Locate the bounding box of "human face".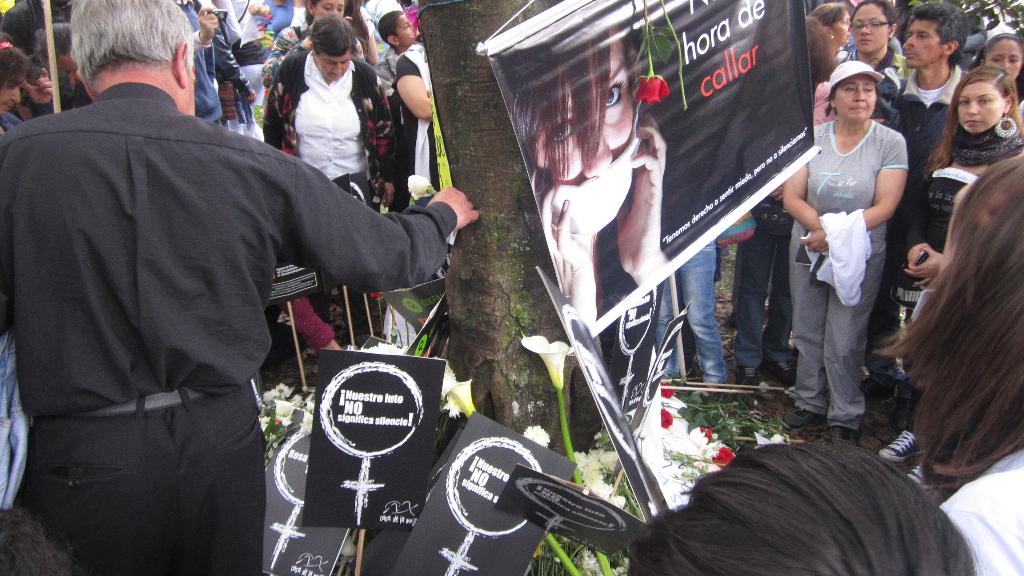
Bounding box: {"x1": 397, "y1": 13, "x2": 419, "y2": 46}.
